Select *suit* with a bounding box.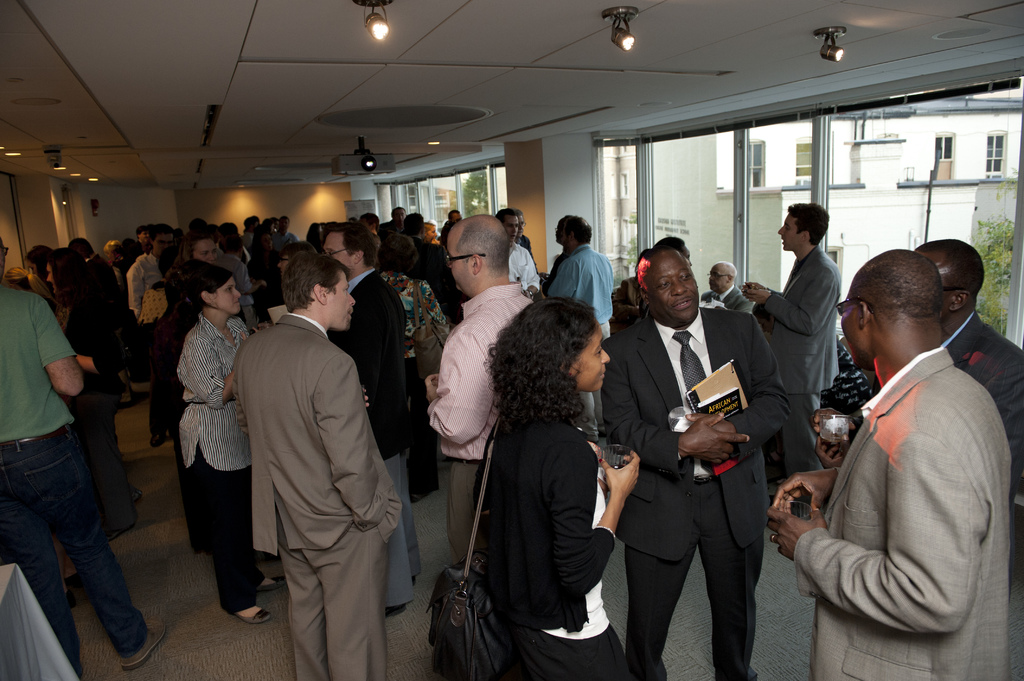
[x1=794, y1=348, x2=1013, y2=680].
